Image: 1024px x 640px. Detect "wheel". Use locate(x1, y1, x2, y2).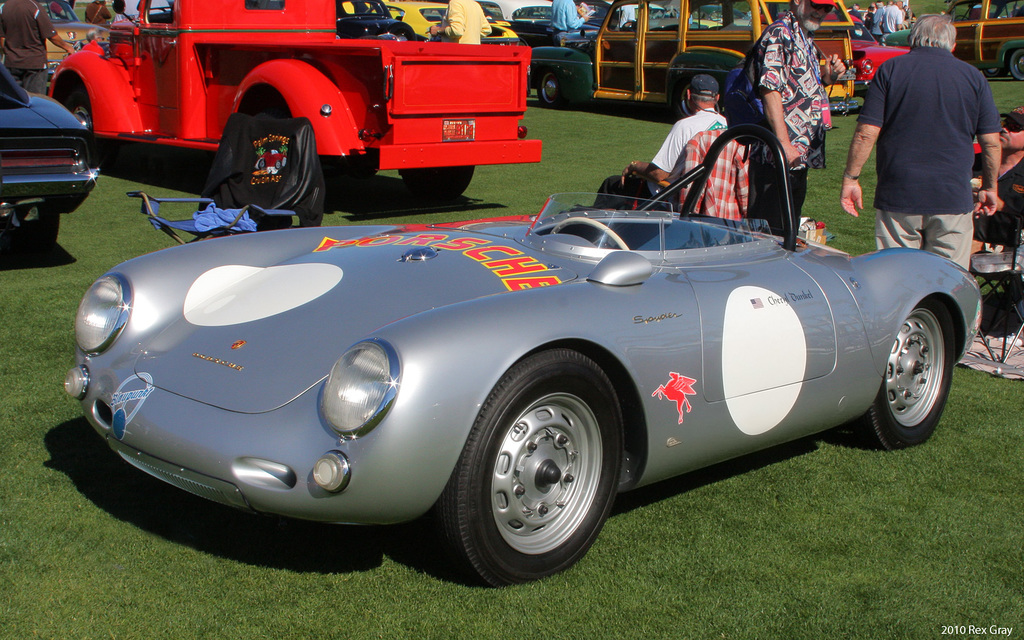
locate(673, 77, 690, 116).
